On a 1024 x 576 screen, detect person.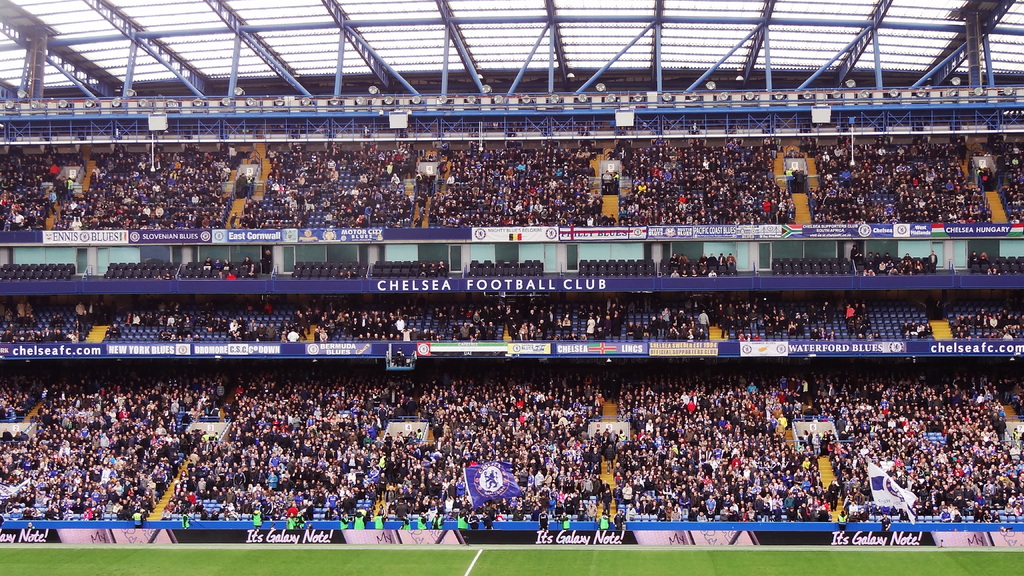
[437,260,448,275].
